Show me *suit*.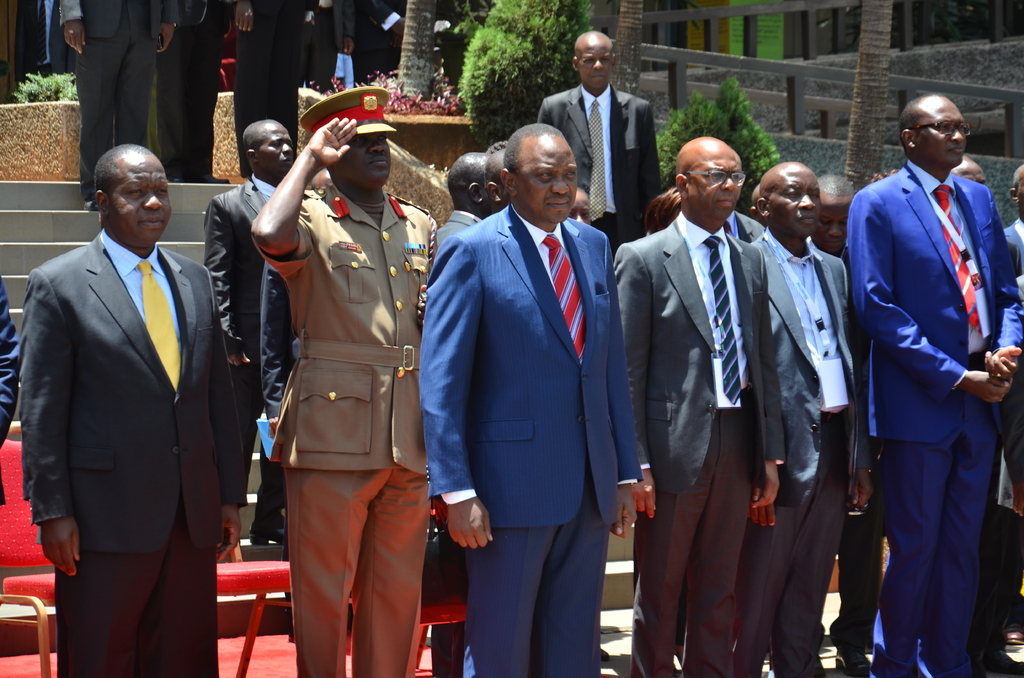
*suit* is here: (x1=295, y1=0, x2=357, y2=90).
